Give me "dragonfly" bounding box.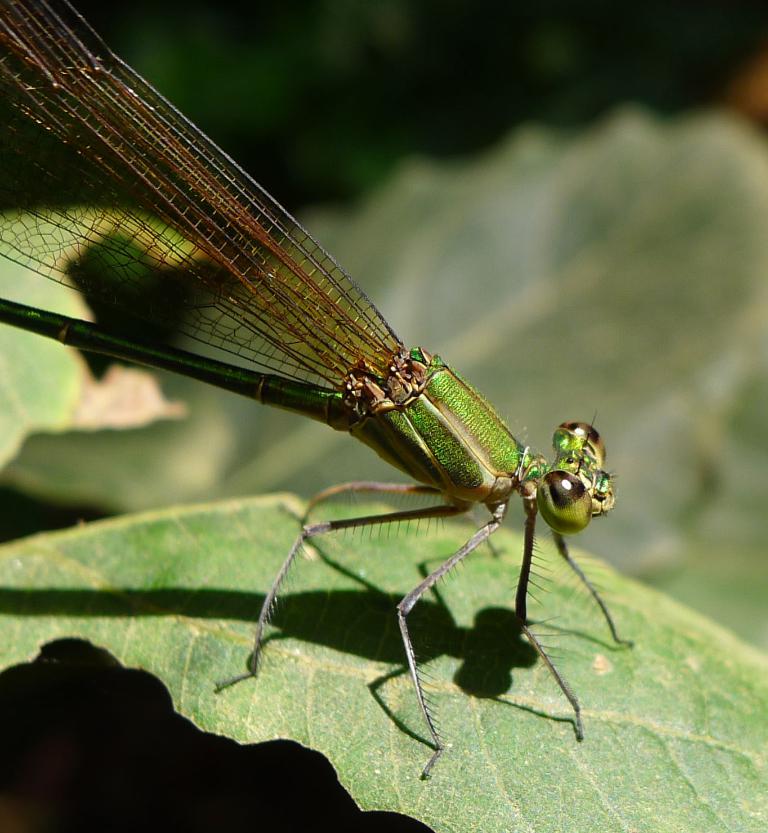
x1=2, y1=0, x2=640, y2=786.
